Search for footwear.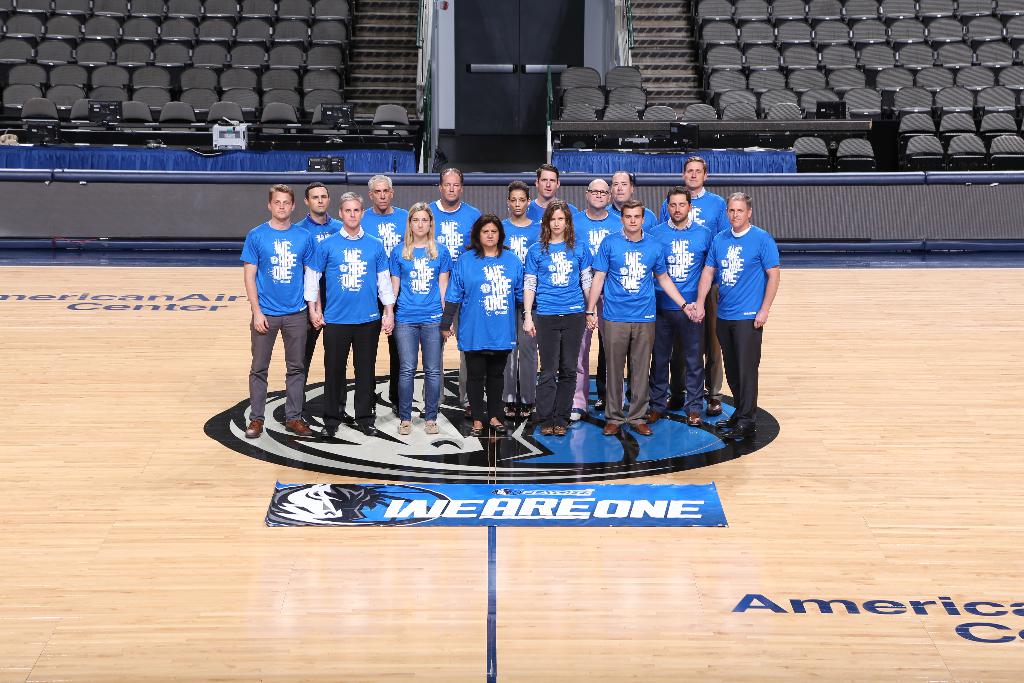
Found at box=[647, 406, 666, 423].
